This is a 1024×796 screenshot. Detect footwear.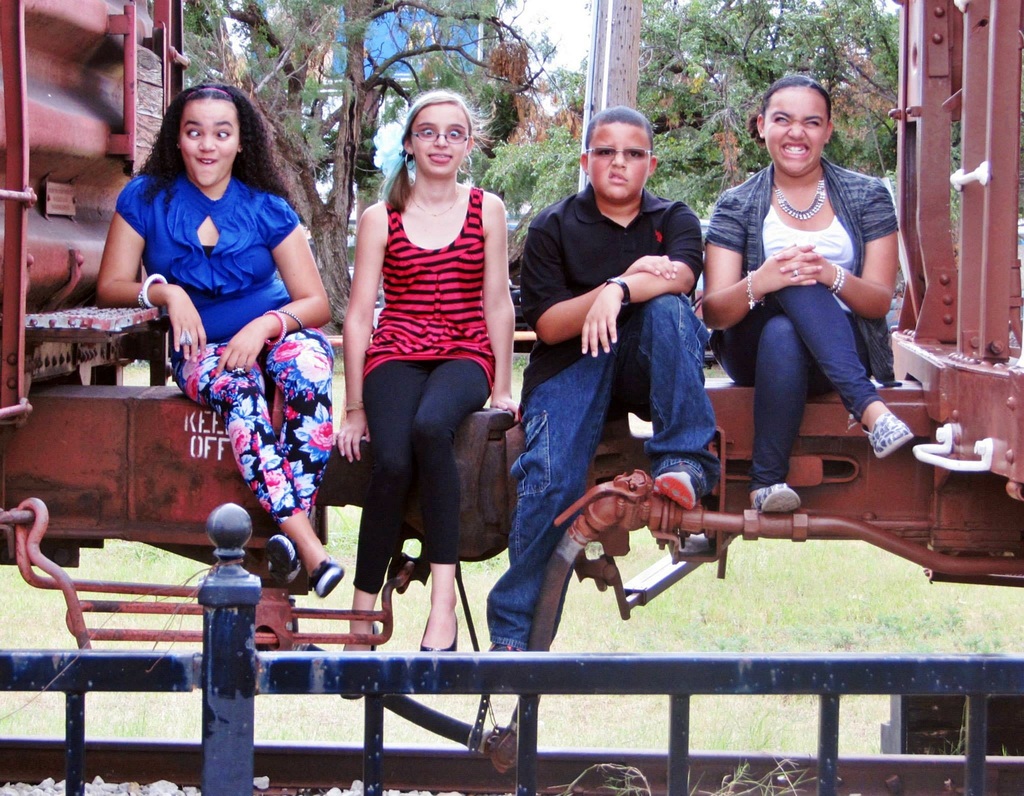
rect(490, 641, 536, 654).
